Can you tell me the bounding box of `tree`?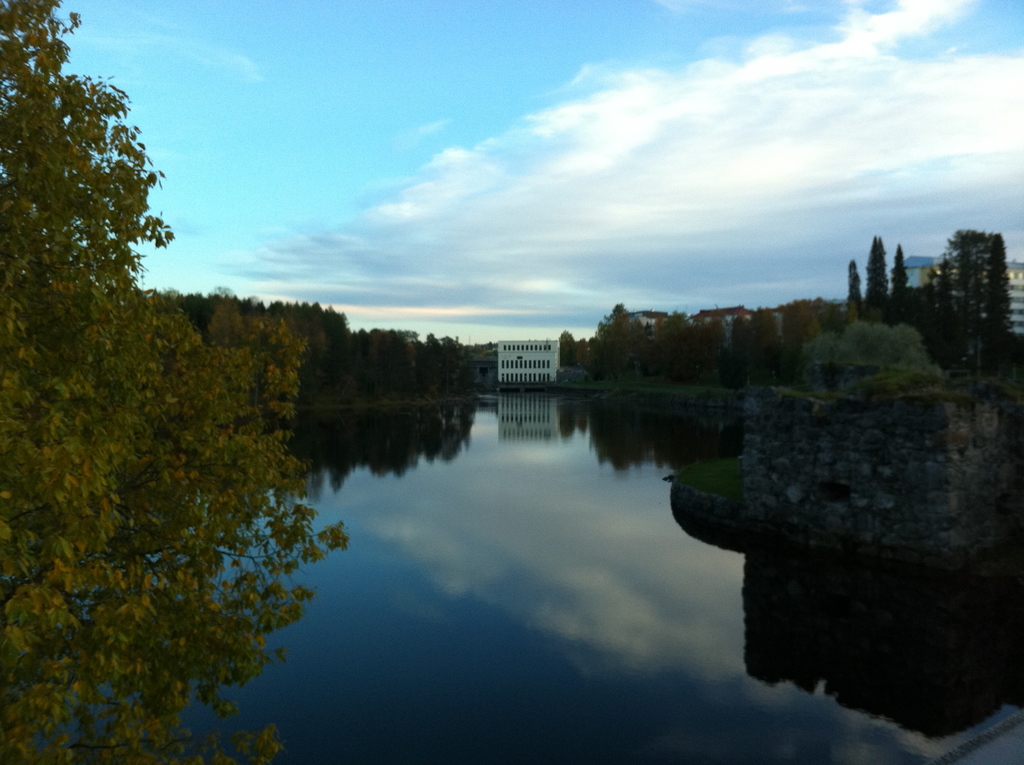
left=16, top=74, right=317, bottom=723.
